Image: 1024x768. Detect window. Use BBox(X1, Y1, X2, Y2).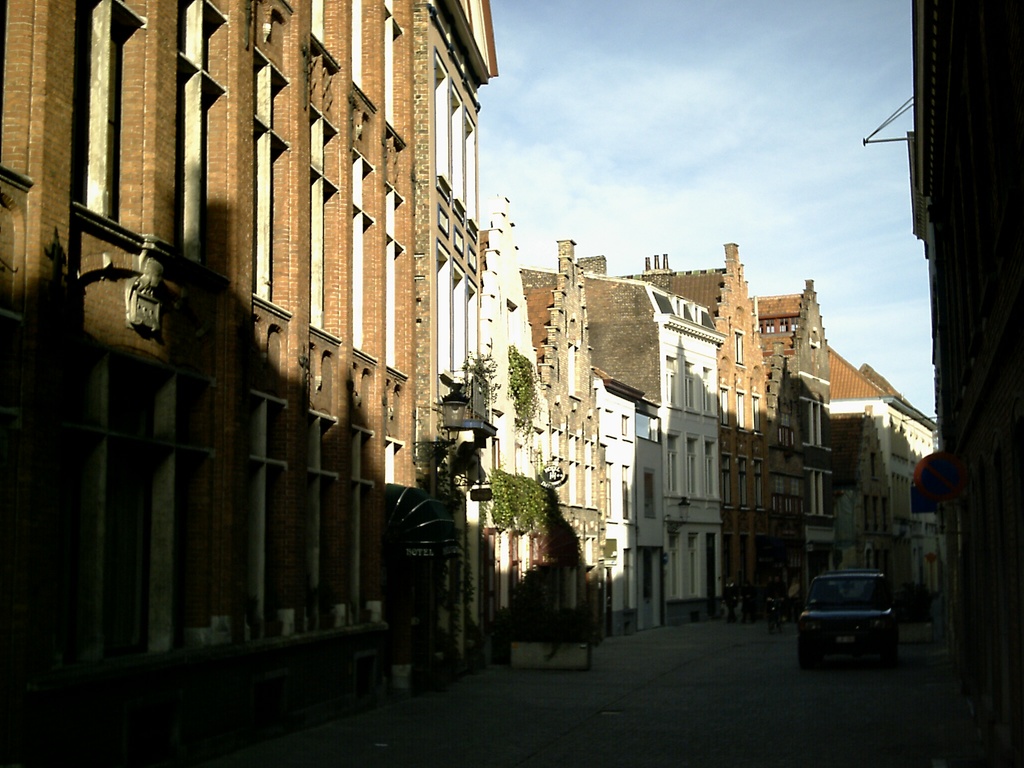
BBox(699, 309, 712, 328).
